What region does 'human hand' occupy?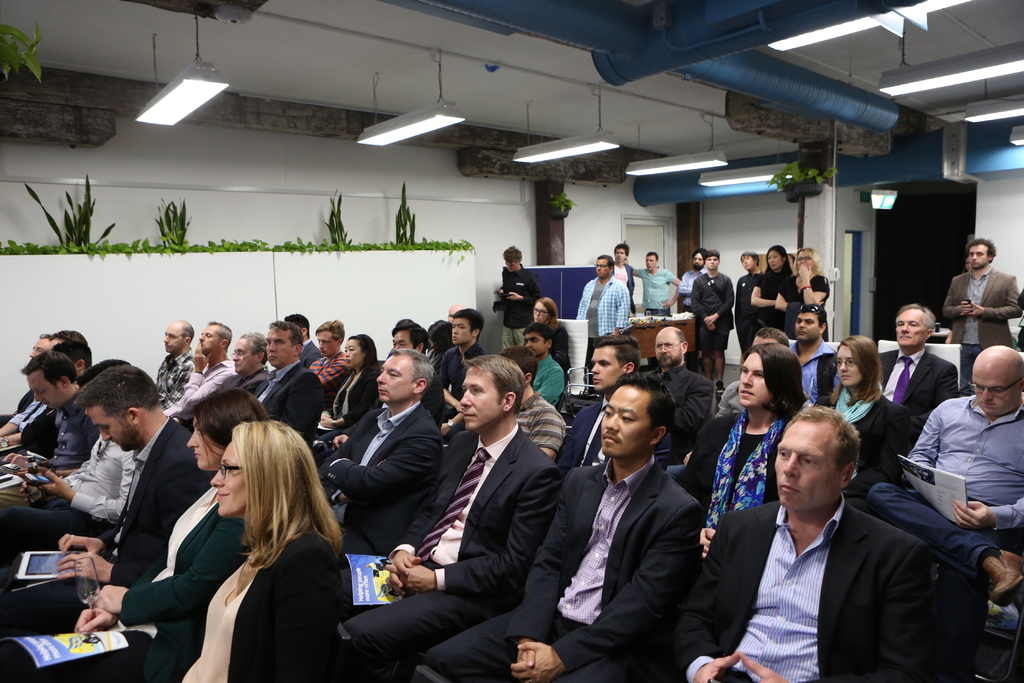
region(701, 527, 718, 559).
